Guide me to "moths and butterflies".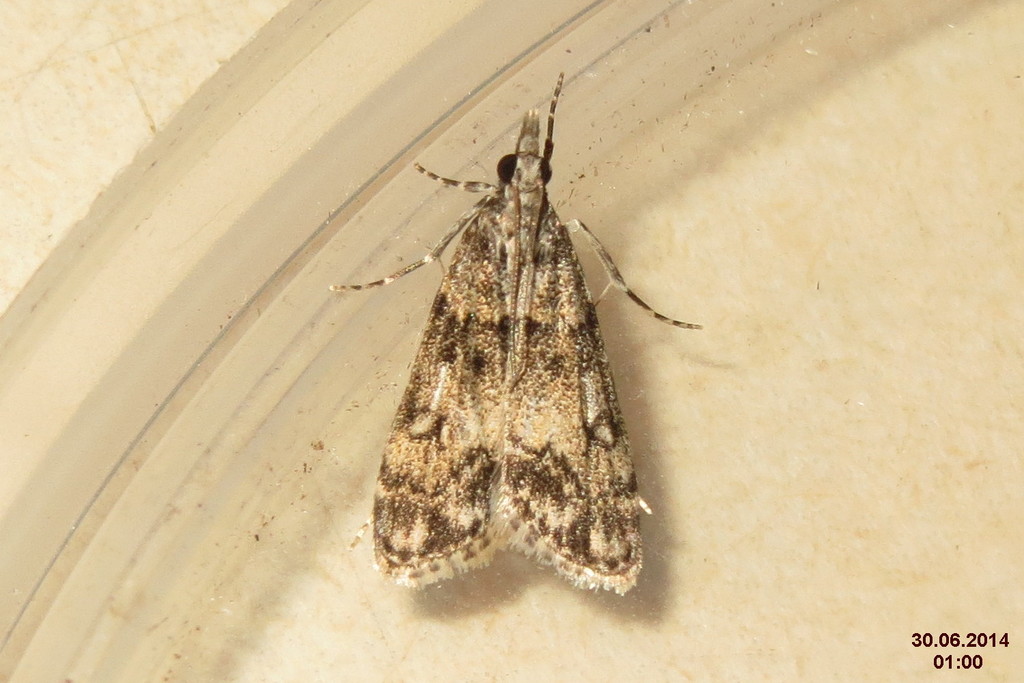
Guidance: 330 66 702 604.
